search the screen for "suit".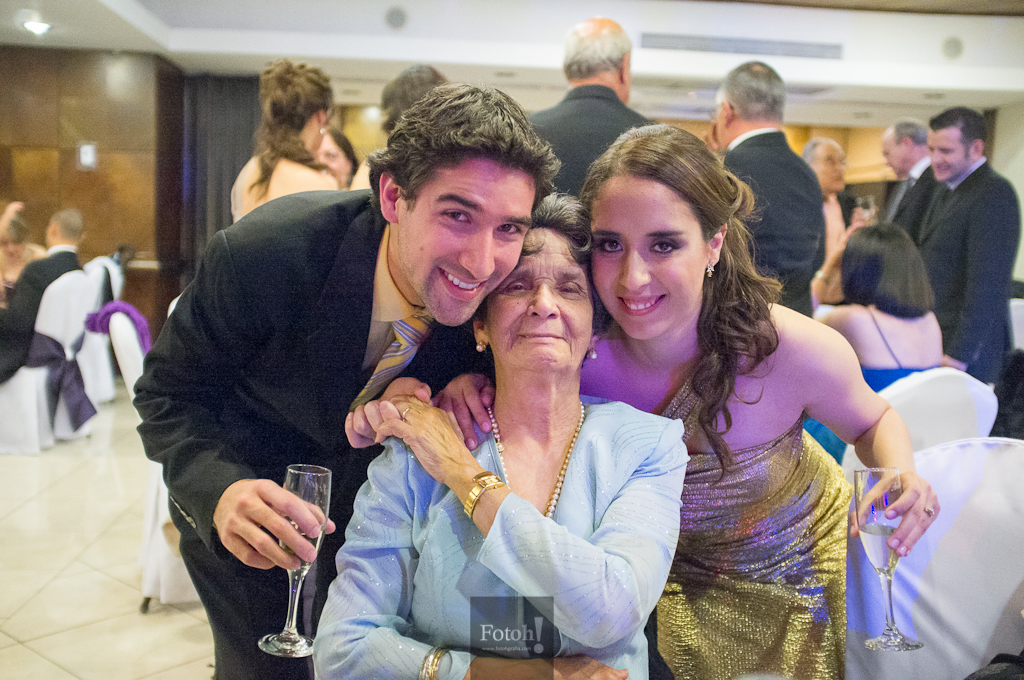
Found at [163,142,601,670].
